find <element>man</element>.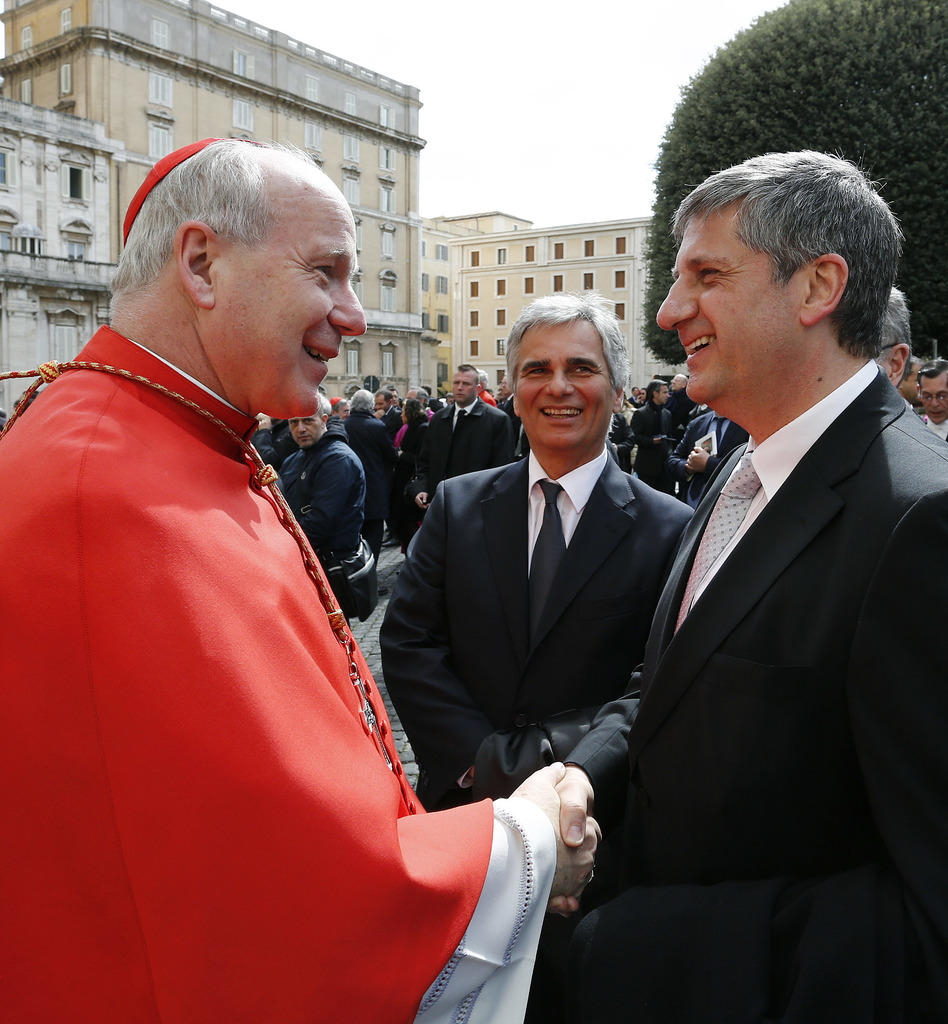
(x1=556, y1=152, x2=947, y2=1023).
